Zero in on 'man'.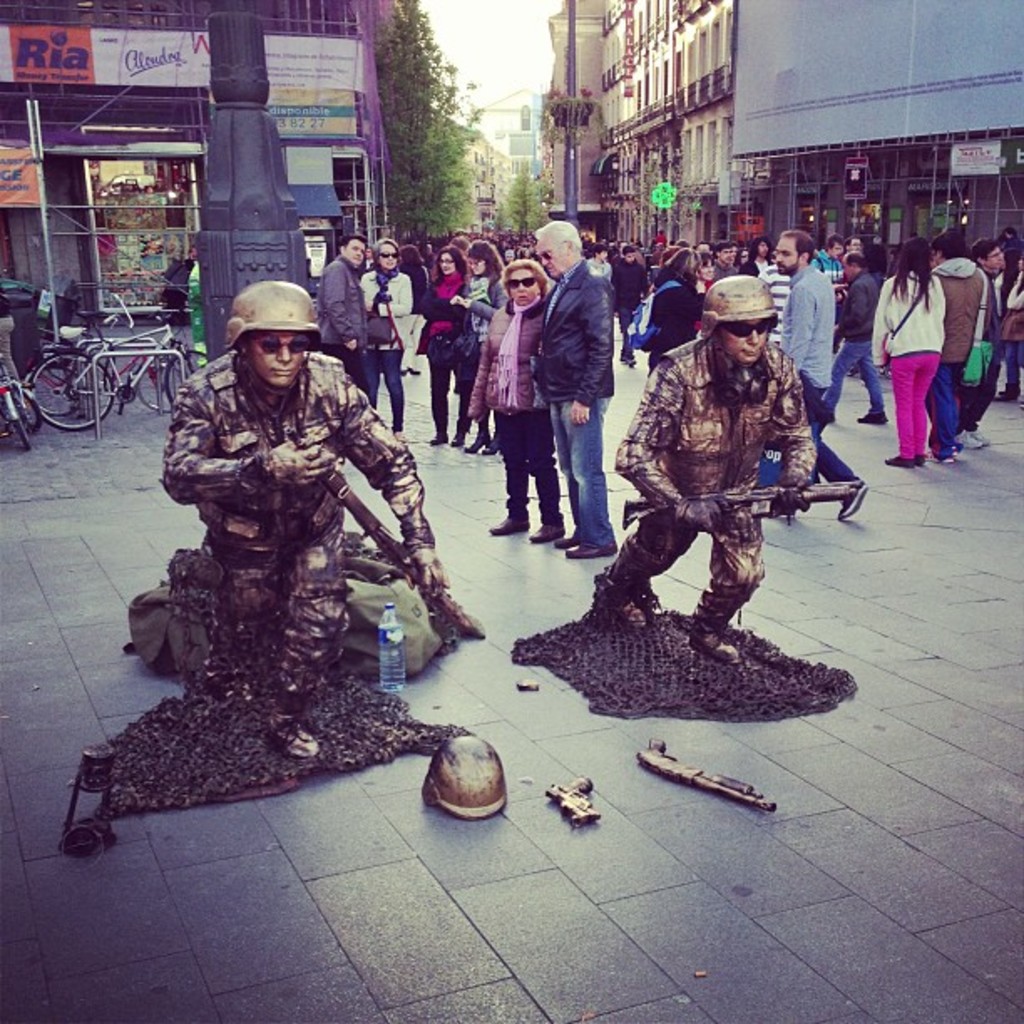
Zeroed in: 957 238 1021 447.
